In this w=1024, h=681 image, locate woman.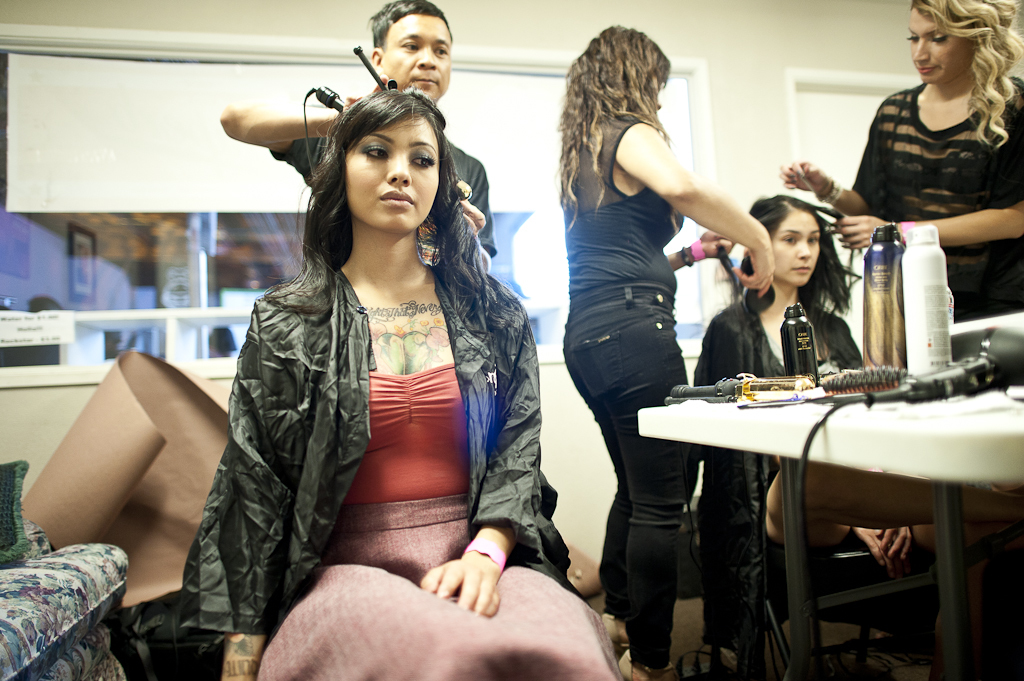
Bounding box: rect(691, 191, 999, 668).
